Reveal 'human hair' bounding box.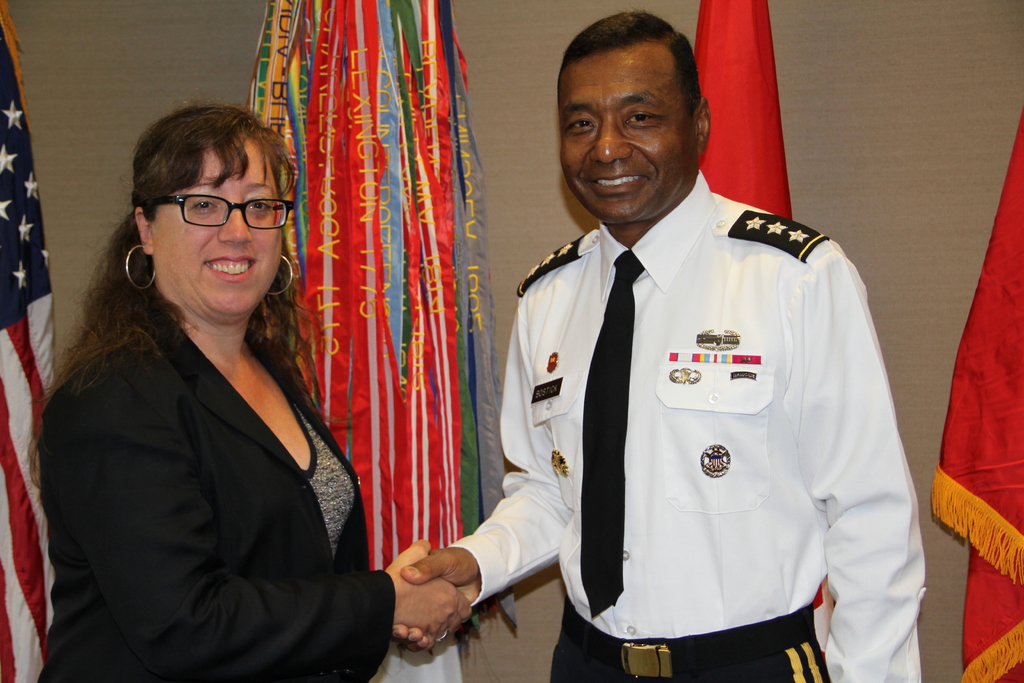
Revealed: 556/6/705/118.
